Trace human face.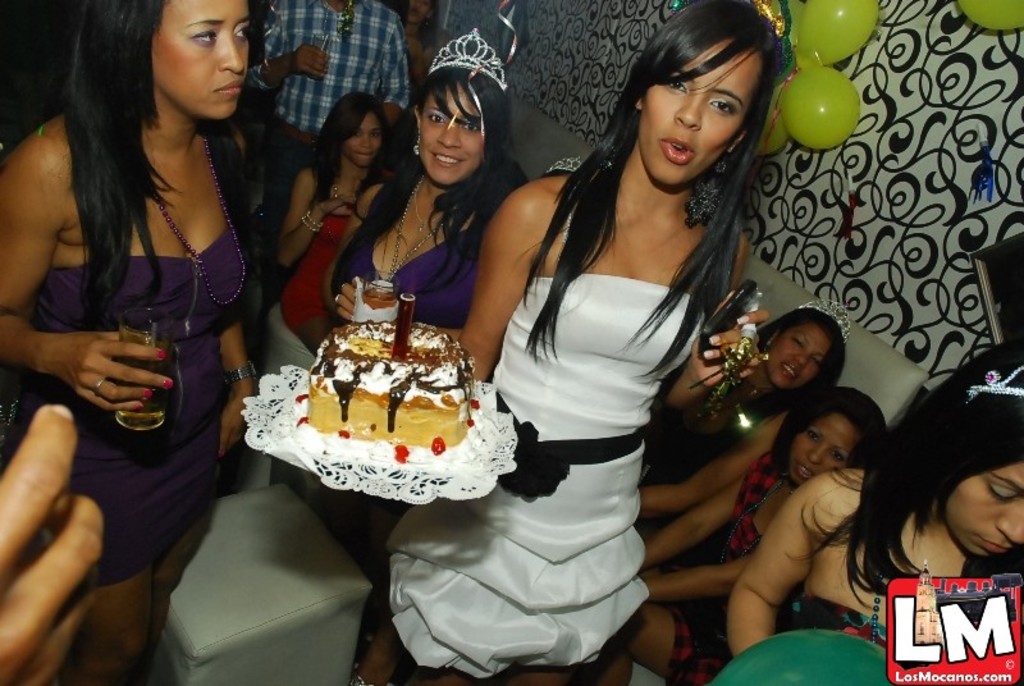
Traced to locate(764, 321, 831, 392).
